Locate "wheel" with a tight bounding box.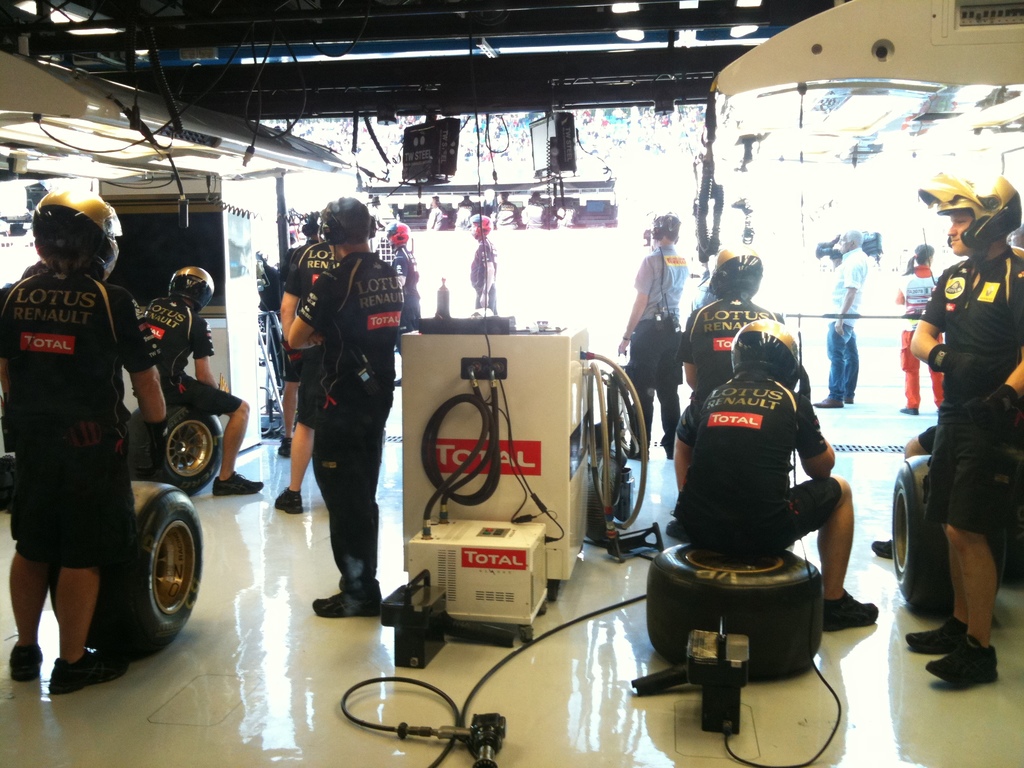
(left=890, top=455, right=1004, bottom=609).
